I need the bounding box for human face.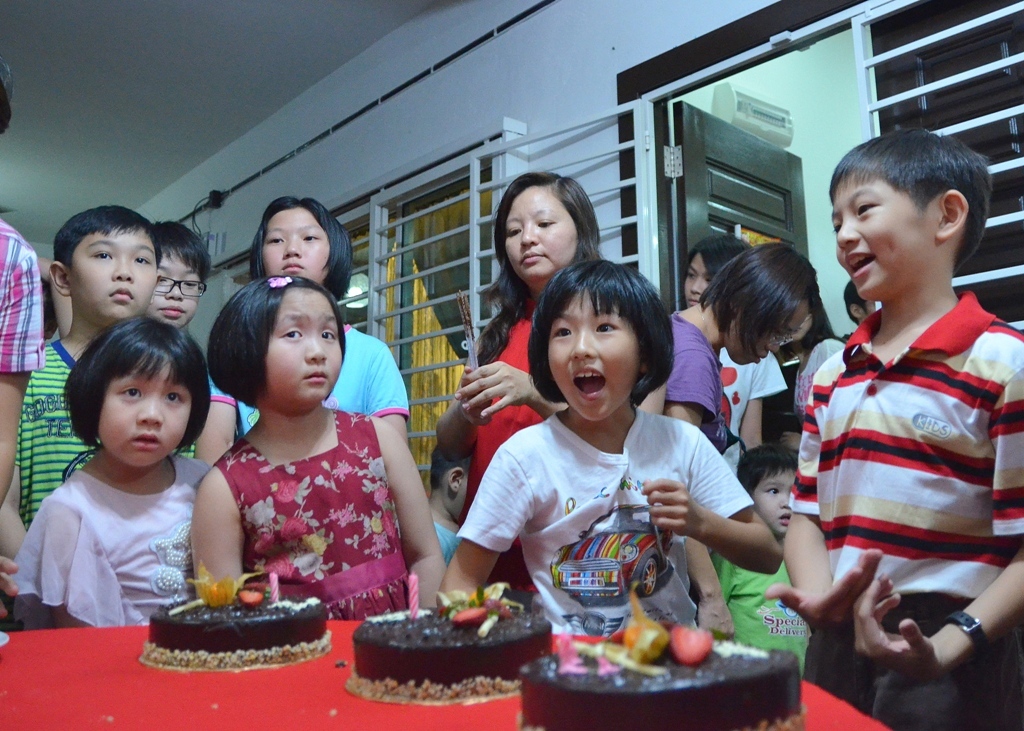
Here it is: [160, 242, 198, 326].
